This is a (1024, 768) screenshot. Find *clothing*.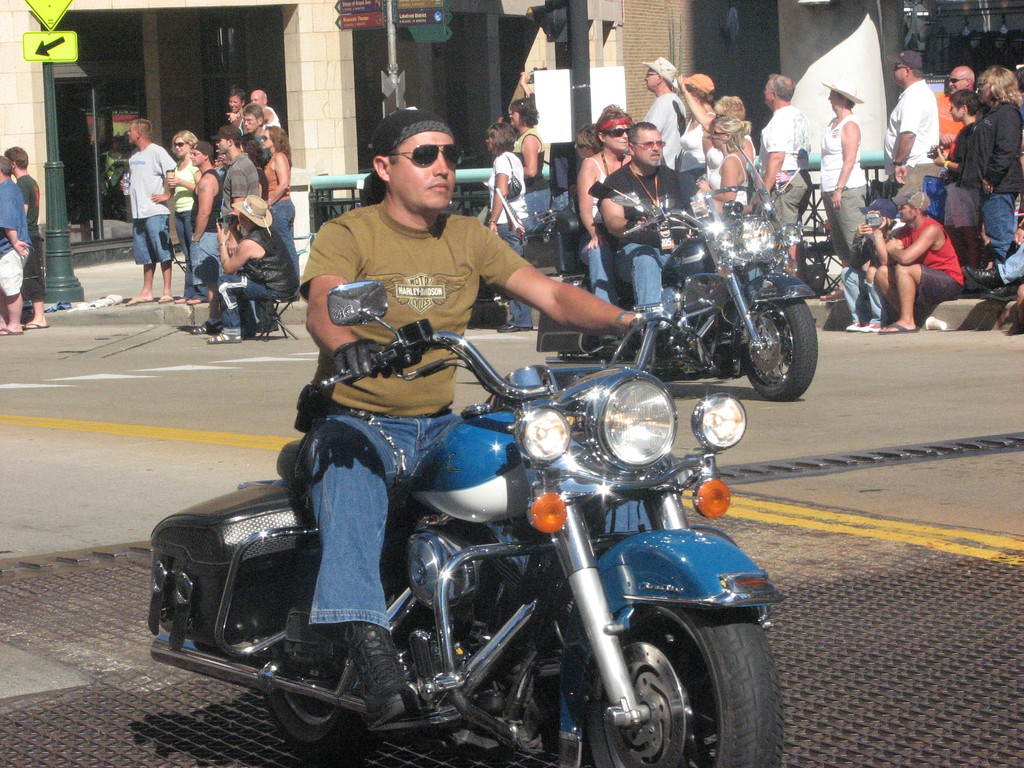
Bounding box: (left=708, top=154, right=748, bottom=209).
